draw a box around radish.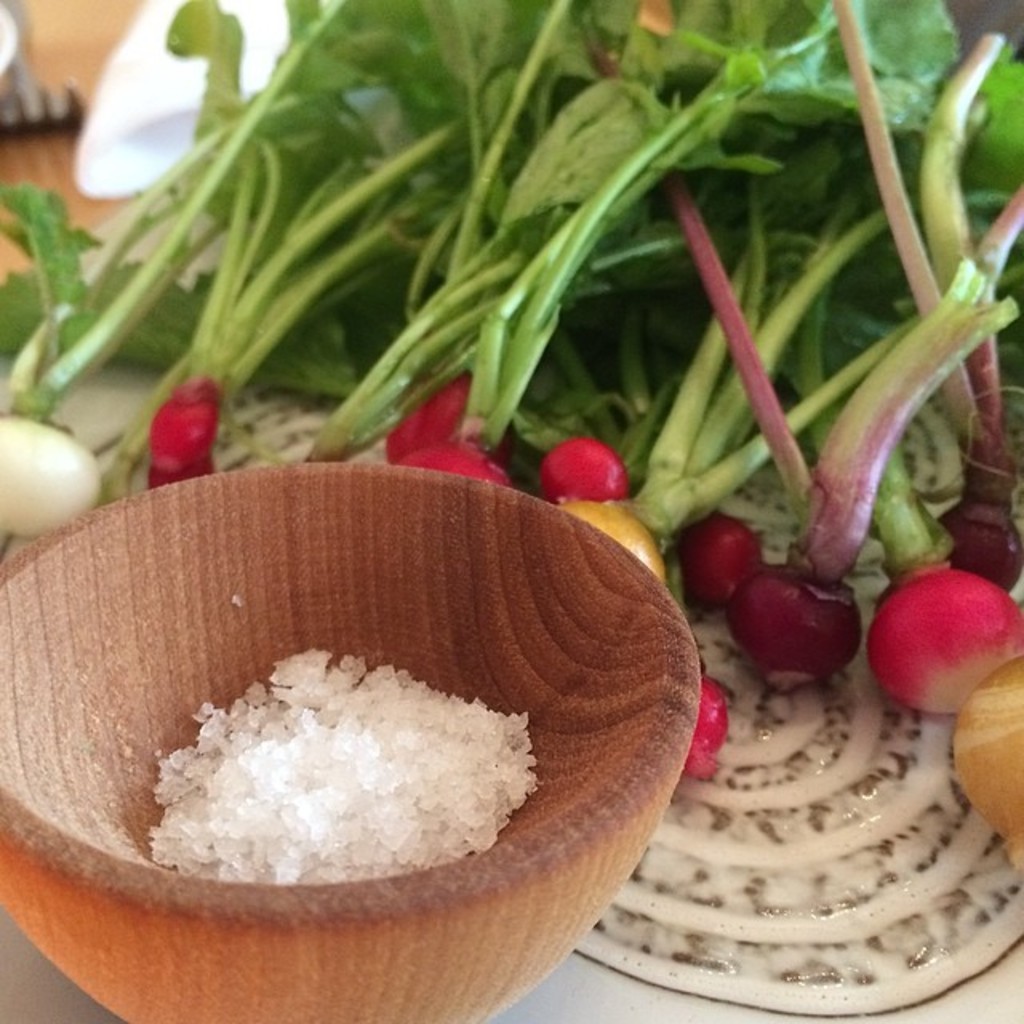
[x1=677, y1=514, x2=766, y2=597].
